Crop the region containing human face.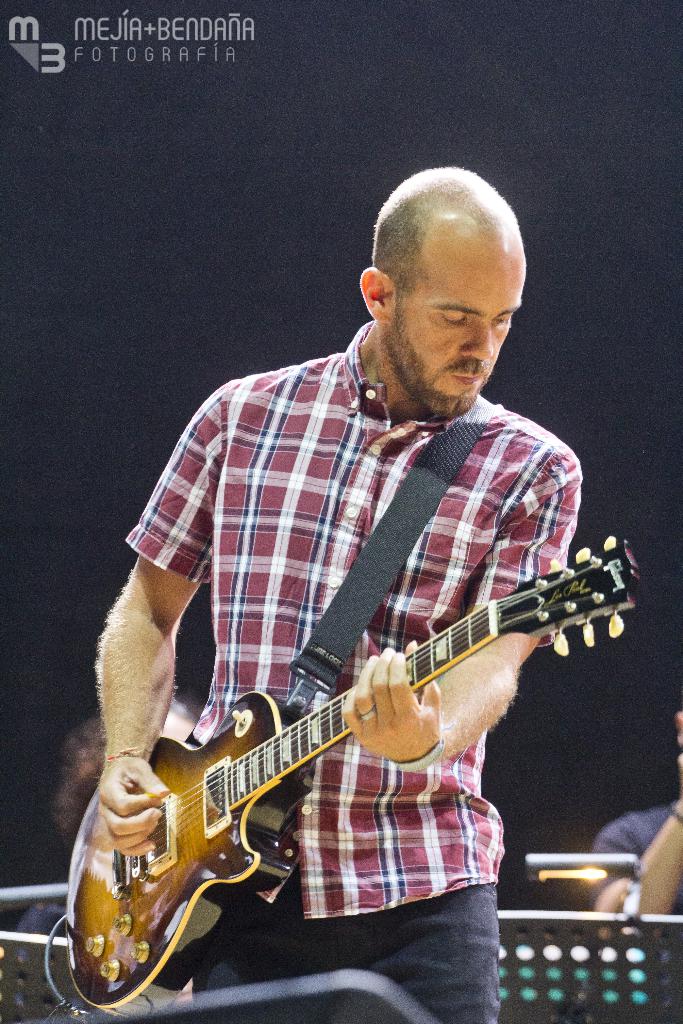
Crop region: 397:237:525:413.
